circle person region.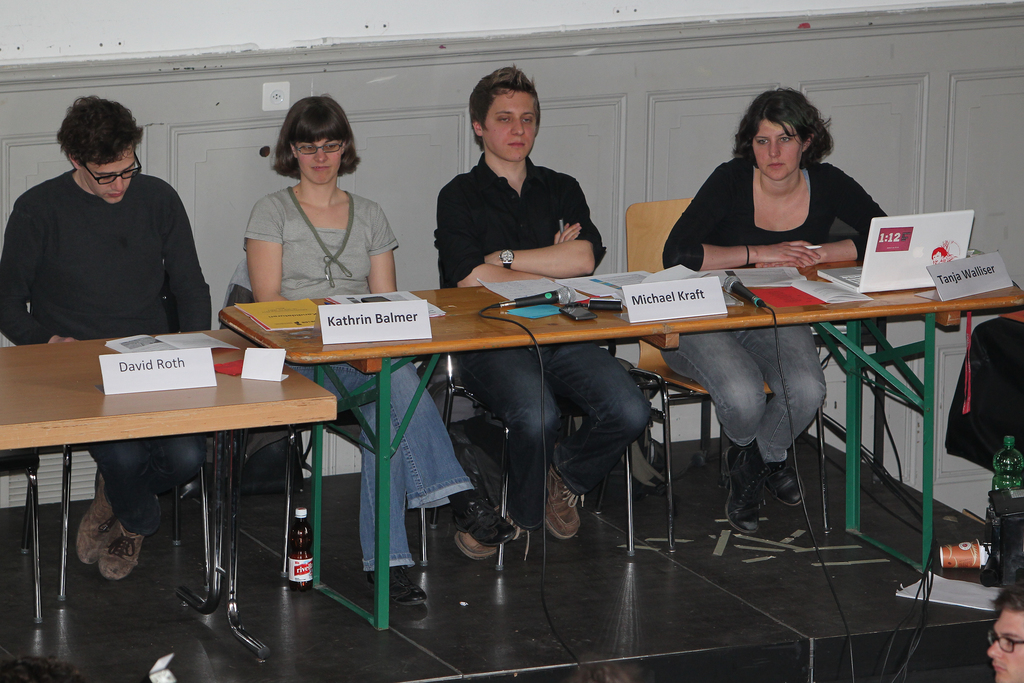
Region: x1=661, y1=80, x2=890, y2=531.
